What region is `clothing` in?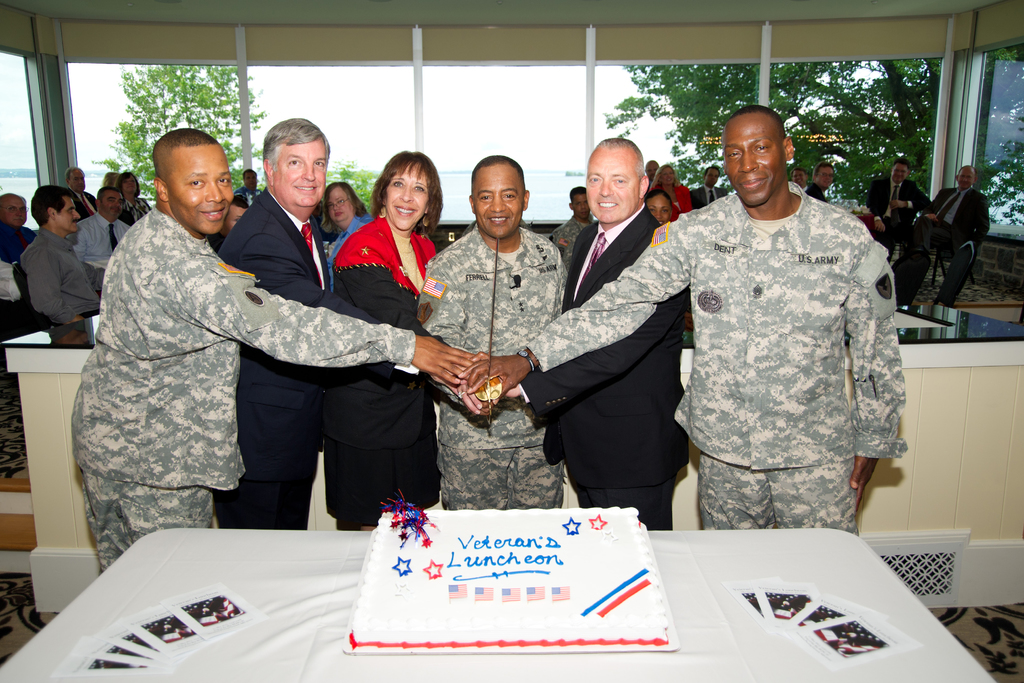
322:213:441:527.
